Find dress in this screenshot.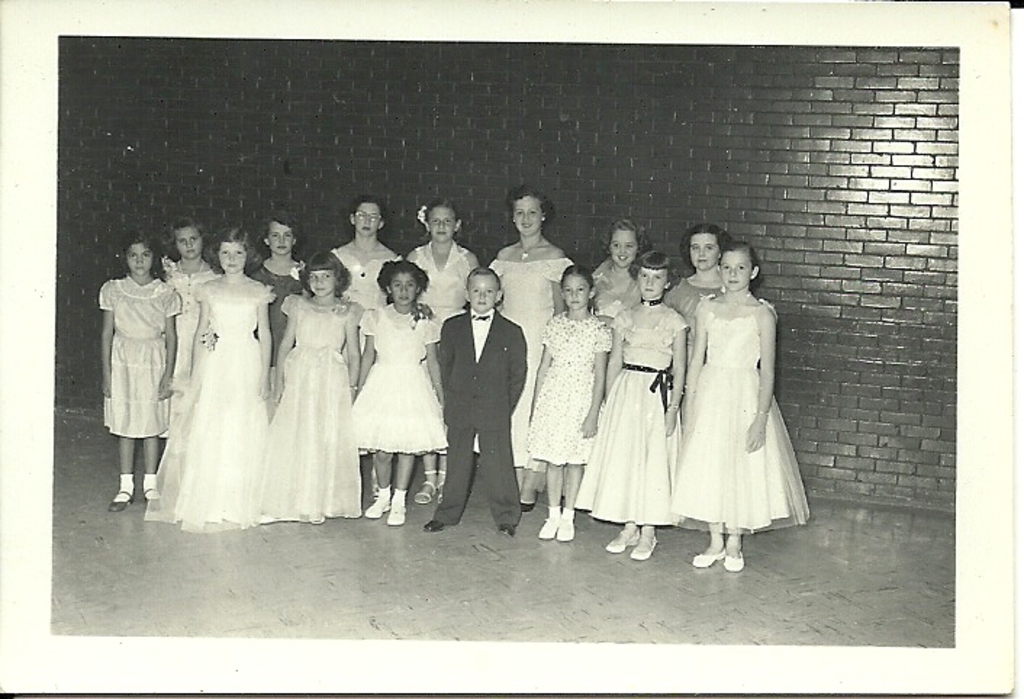
The bounding box for dress is region(473, 255, 571, 464).
